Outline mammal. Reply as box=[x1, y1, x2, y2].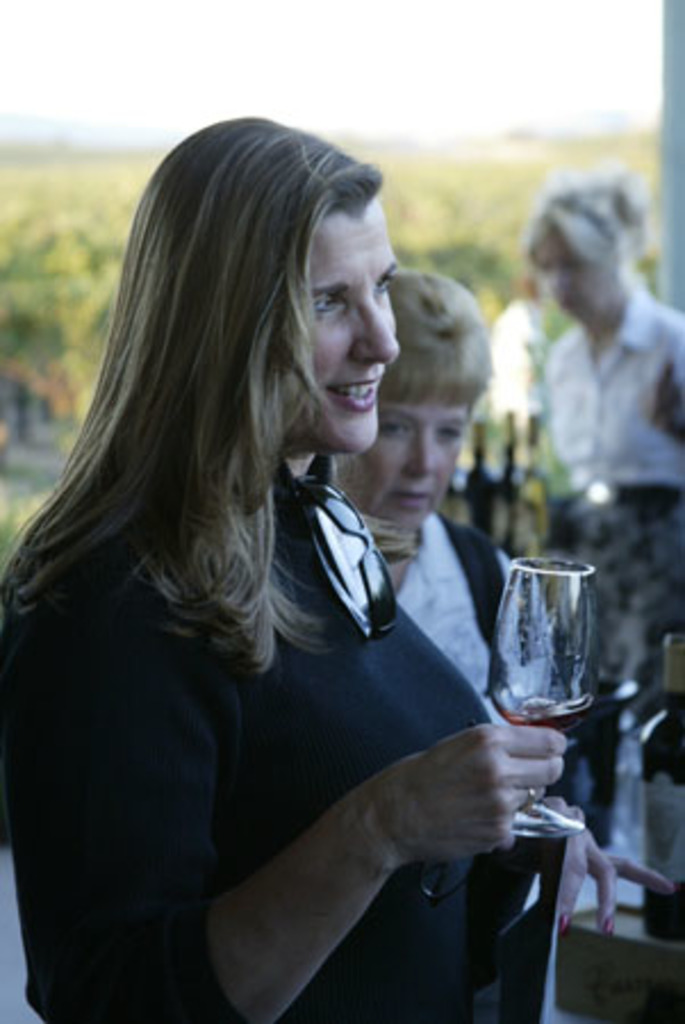
box=[517, 175, 683, 596].
